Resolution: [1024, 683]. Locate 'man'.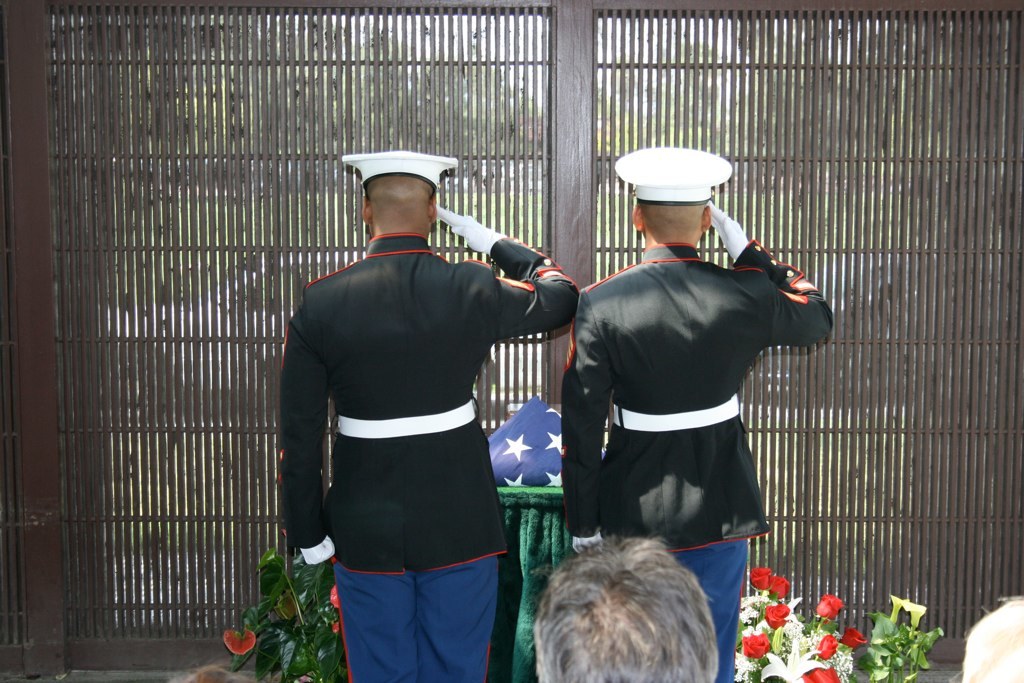
bbox(277, 149, 576, 680).
